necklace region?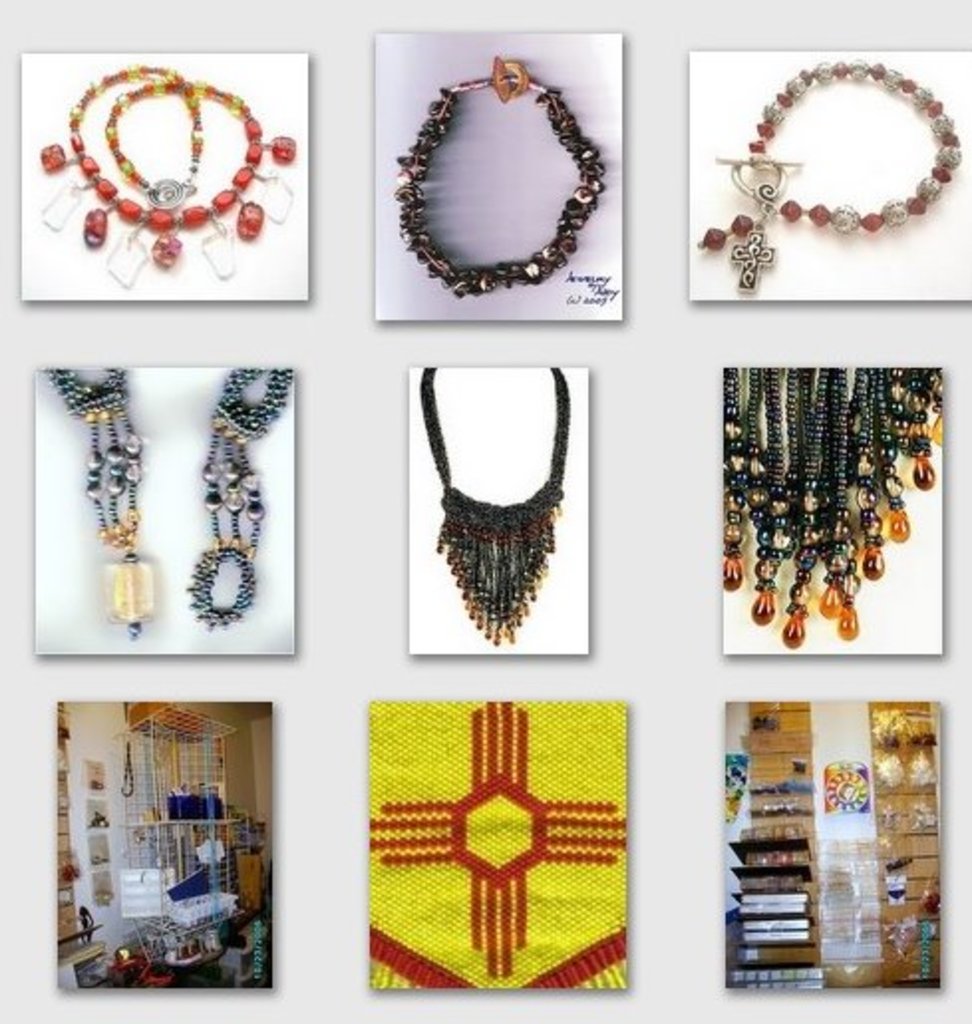
select_region(38, 66, 298, 290)
